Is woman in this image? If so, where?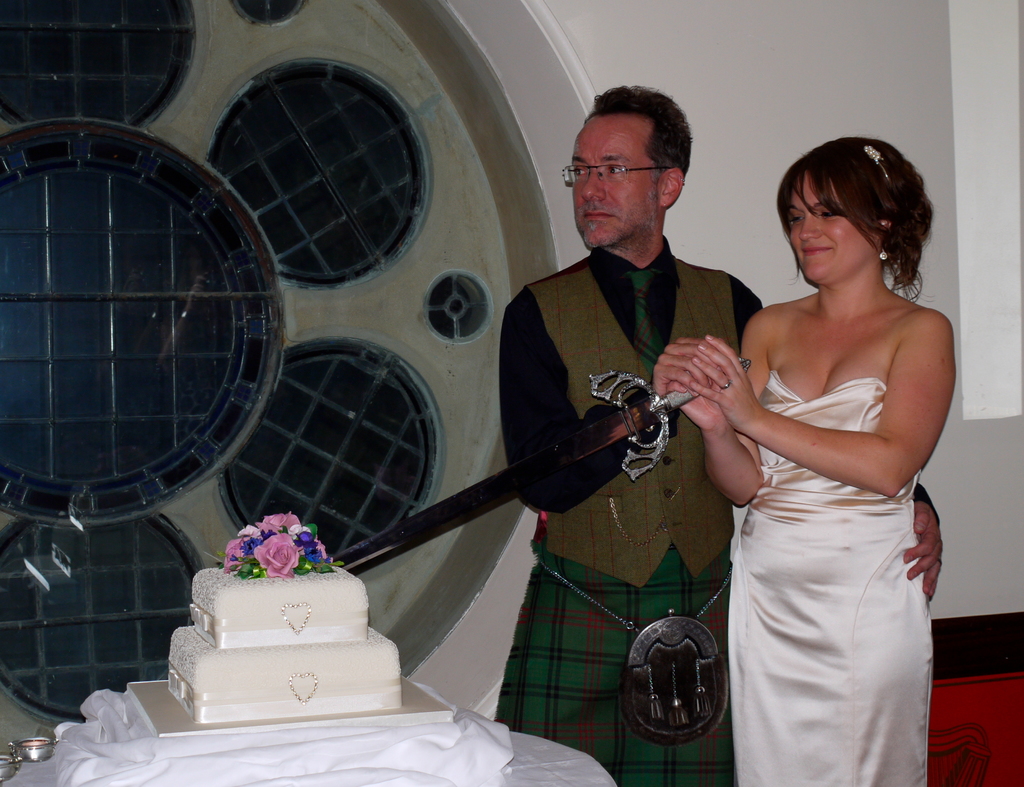
Yes, at 674 133 966 770.
